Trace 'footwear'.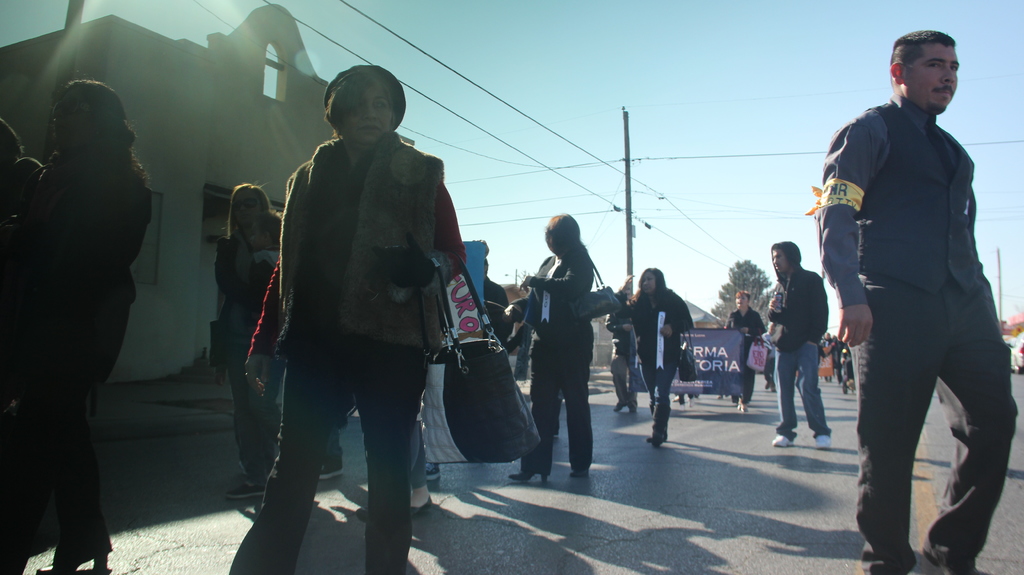
Traced to left=42, top=537, right=108, bottom=574.
